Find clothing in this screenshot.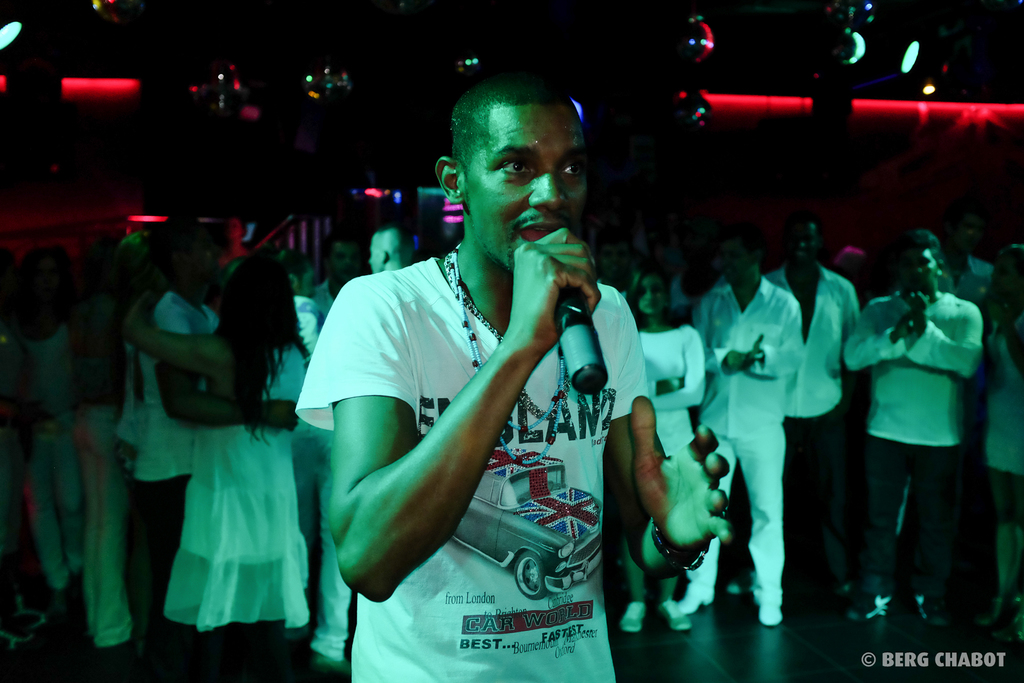
The bounding box for clothing is l=849, t=249, r=996, b=598.
